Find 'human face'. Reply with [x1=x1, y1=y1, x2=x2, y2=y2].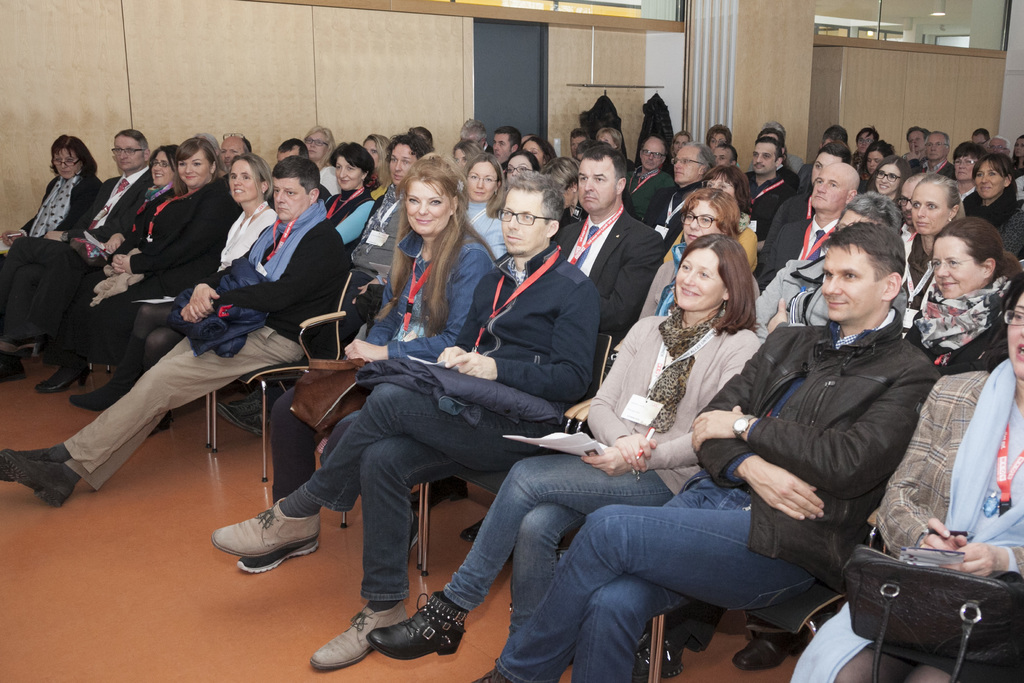
[x1=53, y1=147, x2=81, y2=179].
